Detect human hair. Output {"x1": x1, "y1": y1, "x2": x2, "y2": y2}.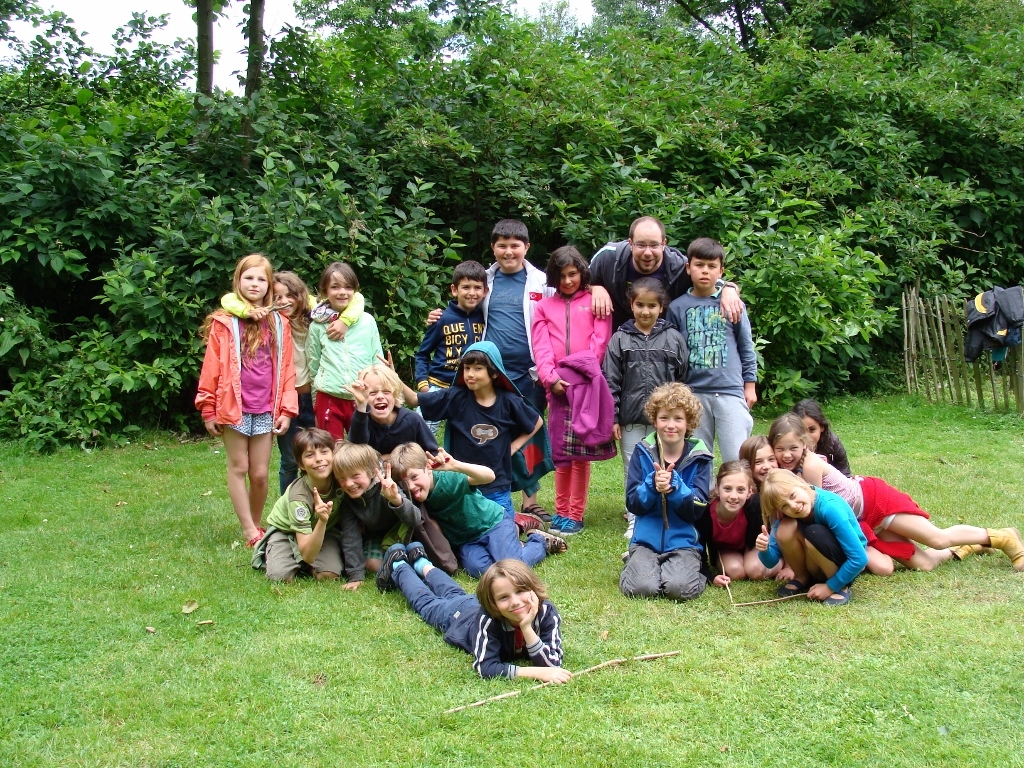
{"x1": 758, "y1": 467, "x2": 814, "y2": 529}.
